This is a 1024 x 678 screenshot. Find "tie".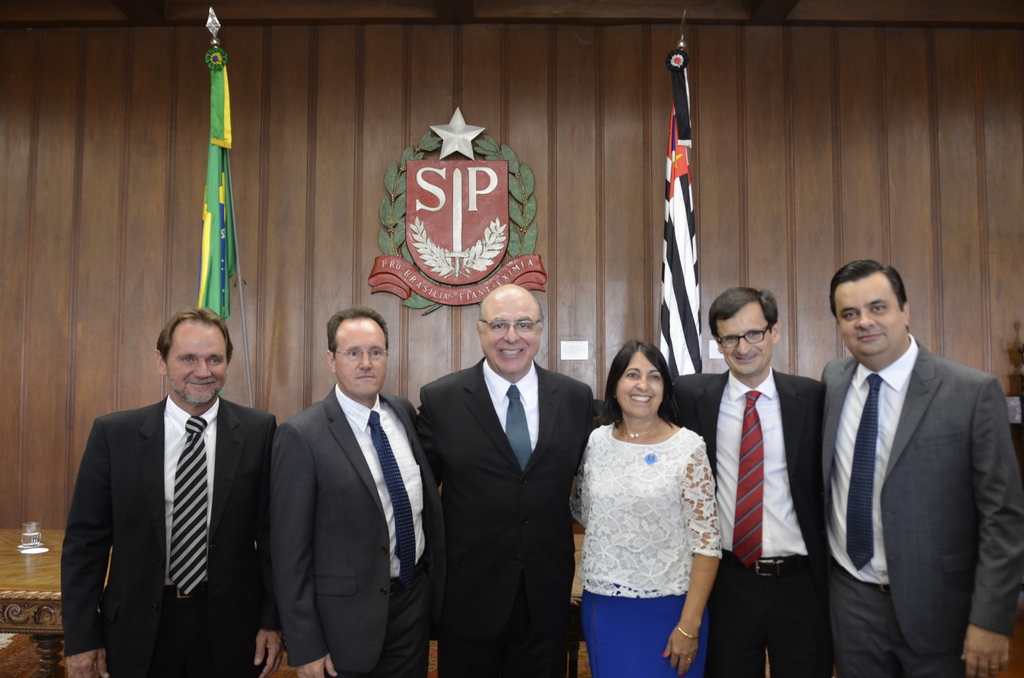
Bounding box: <region>171, 416, 216, 595</region>.
